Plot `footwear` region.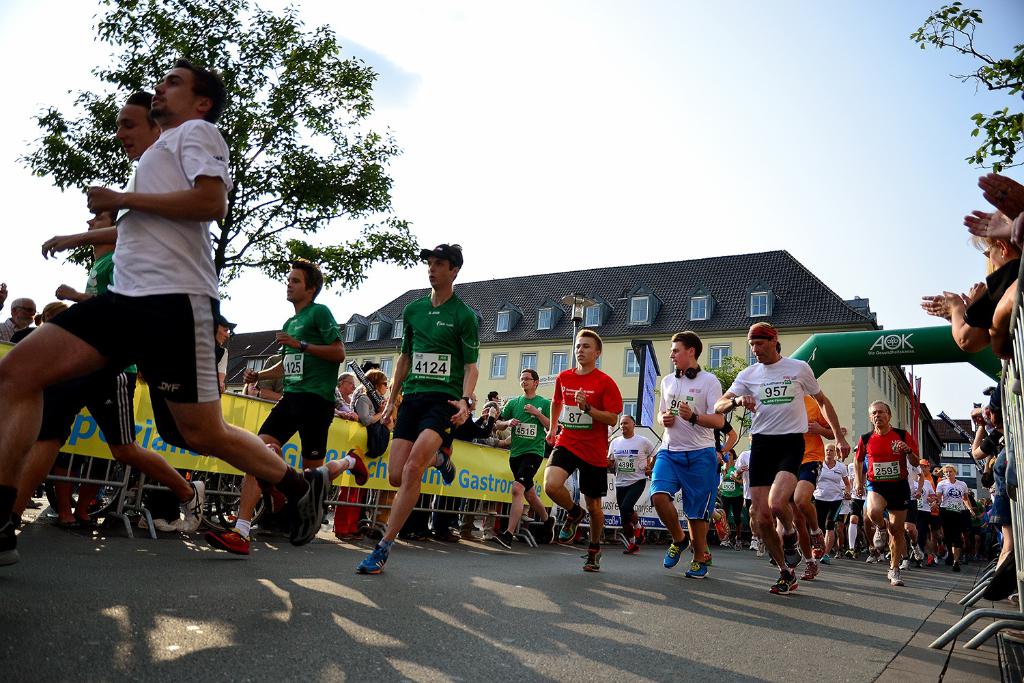
Plotted at bbox(874, 518, 890, 550).
